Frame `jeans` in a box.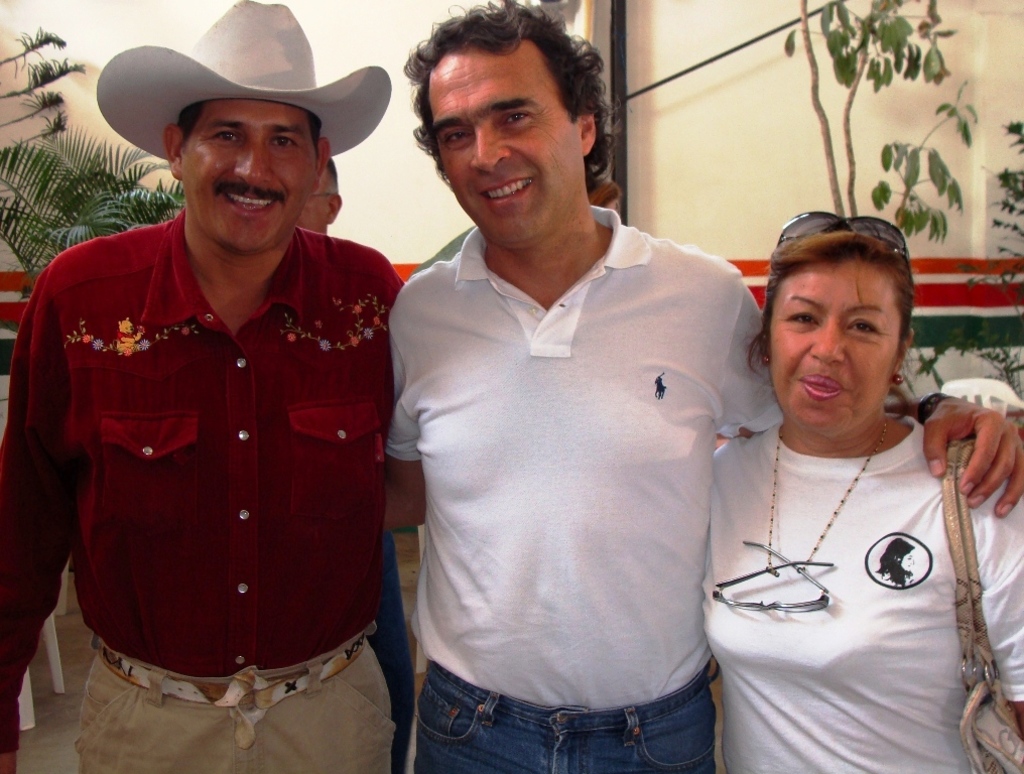
left=405, top=666, right=755, bottom=771.
